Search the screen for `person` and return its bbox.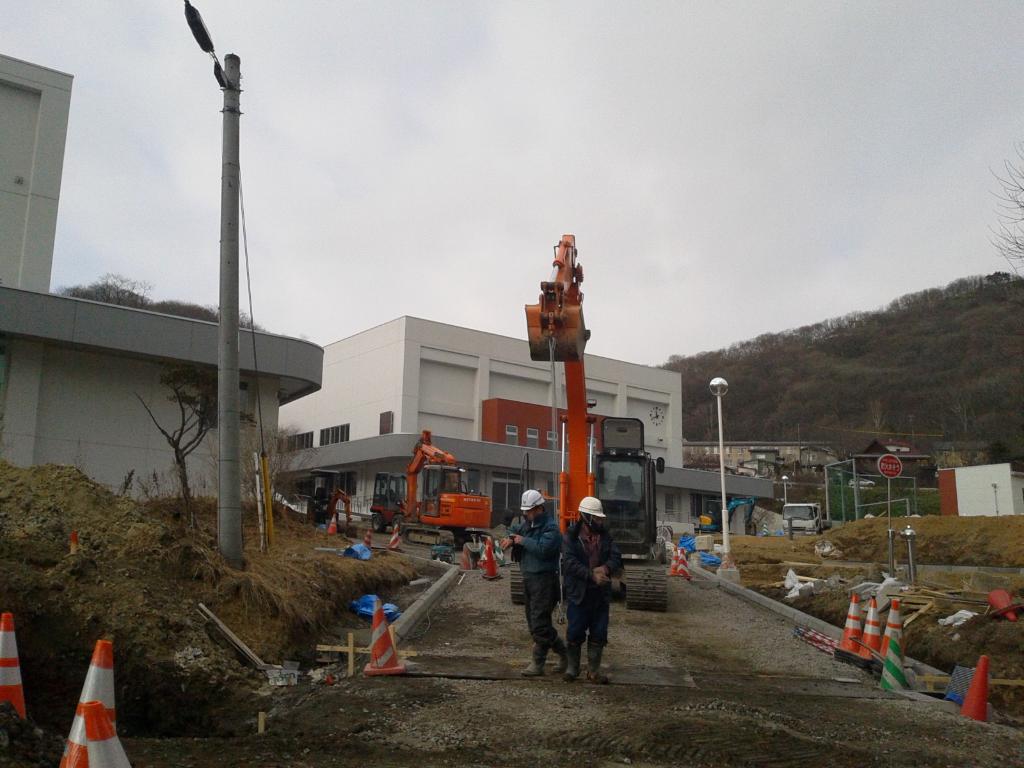
Found: Rect(500, 491, 572, 679).
